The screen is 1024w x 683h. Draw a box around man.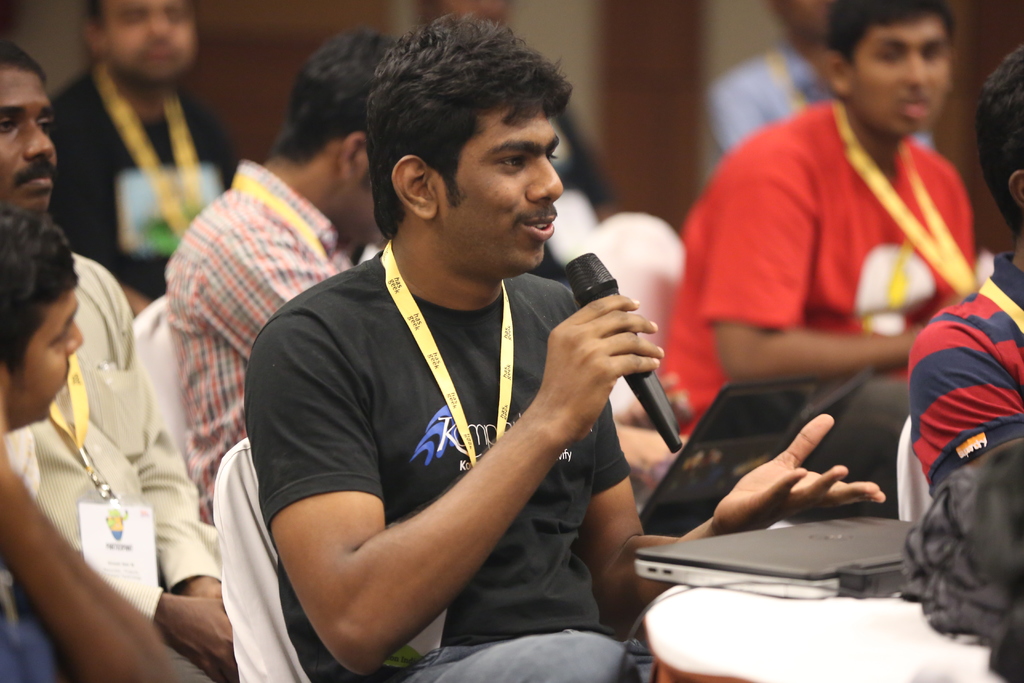
box(163, 29, 415, 531).
